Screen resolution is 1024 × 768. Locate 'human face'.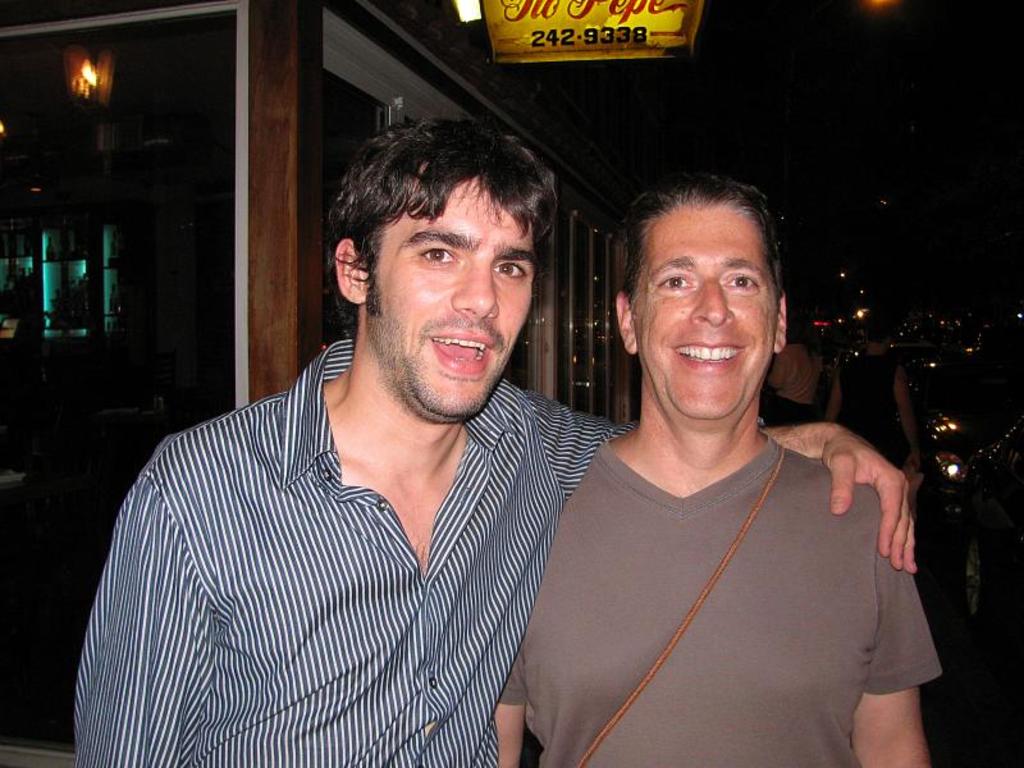
(x1=628, y1=207, x2=774, y2=422).
